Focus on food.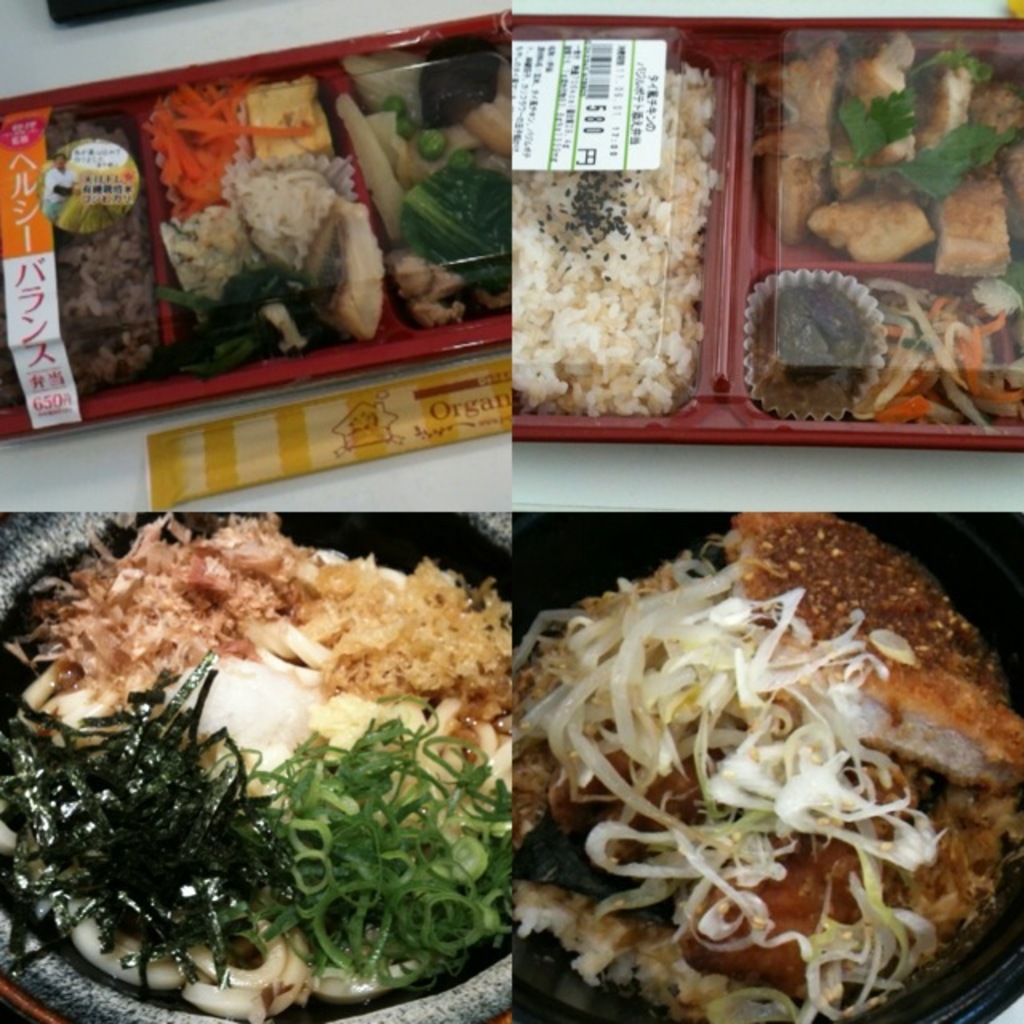
Focused at [46, 114, 163, 403].
